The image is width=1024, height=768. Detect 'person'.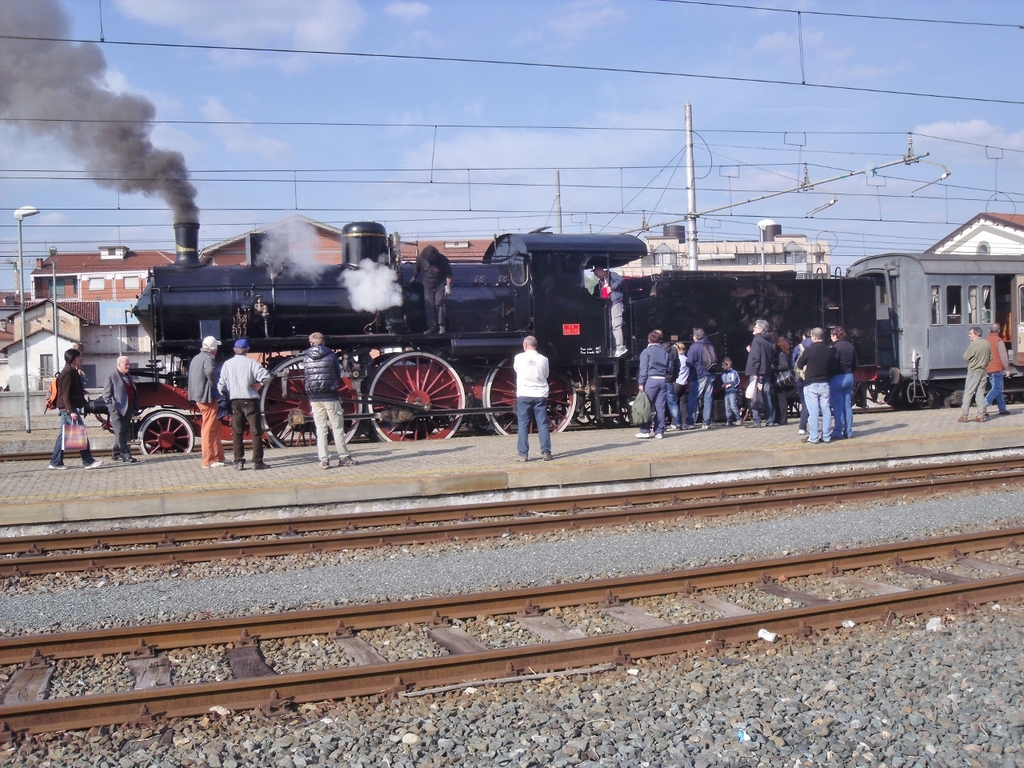
Detection: left=958, top=327, right=994, bottom=413.
